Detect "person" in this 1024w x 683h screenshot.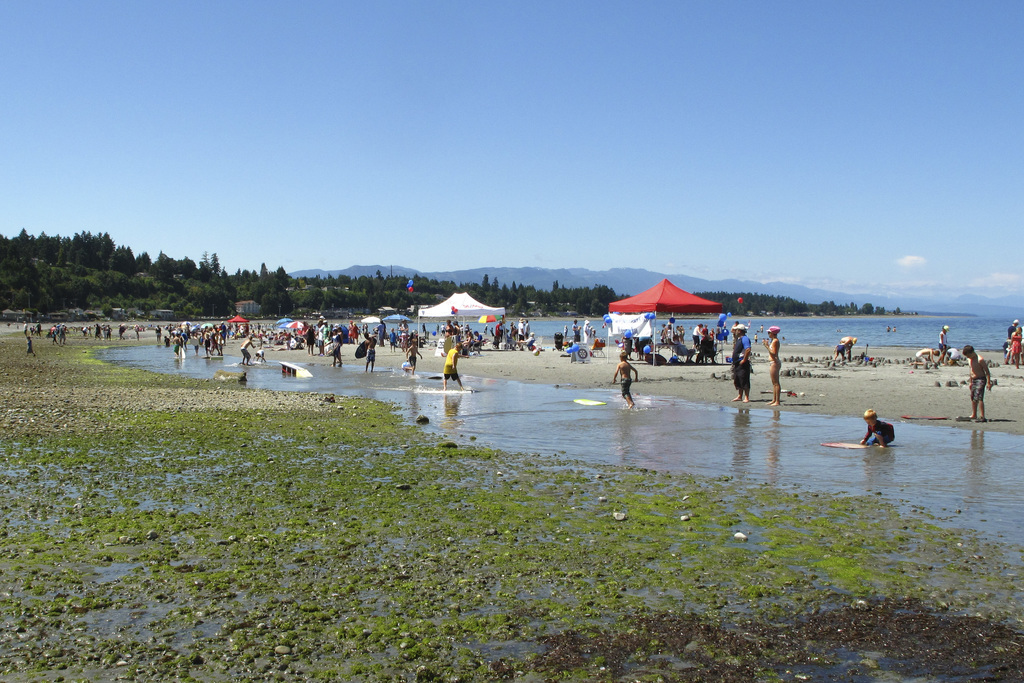
Detection: l=726, t=326, r=732, b=342.
